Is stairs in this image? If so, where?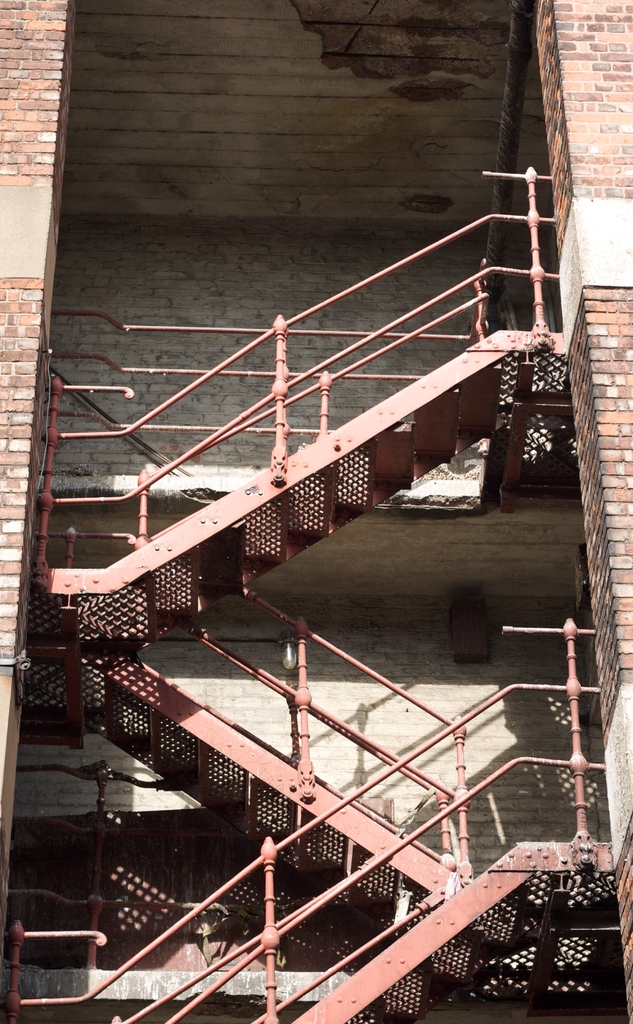
Yes, at rect(294, 856, 531, 1023).
